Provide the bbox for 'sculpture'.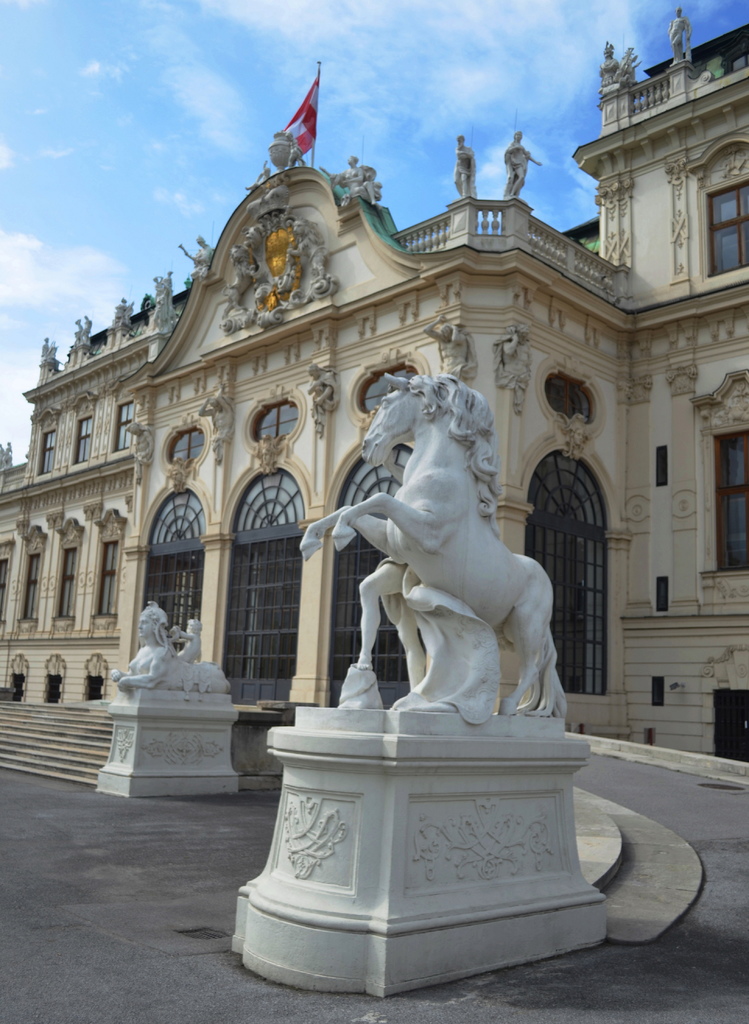
pyautogui.locateOnScreen(239, 157, 282, 188).
